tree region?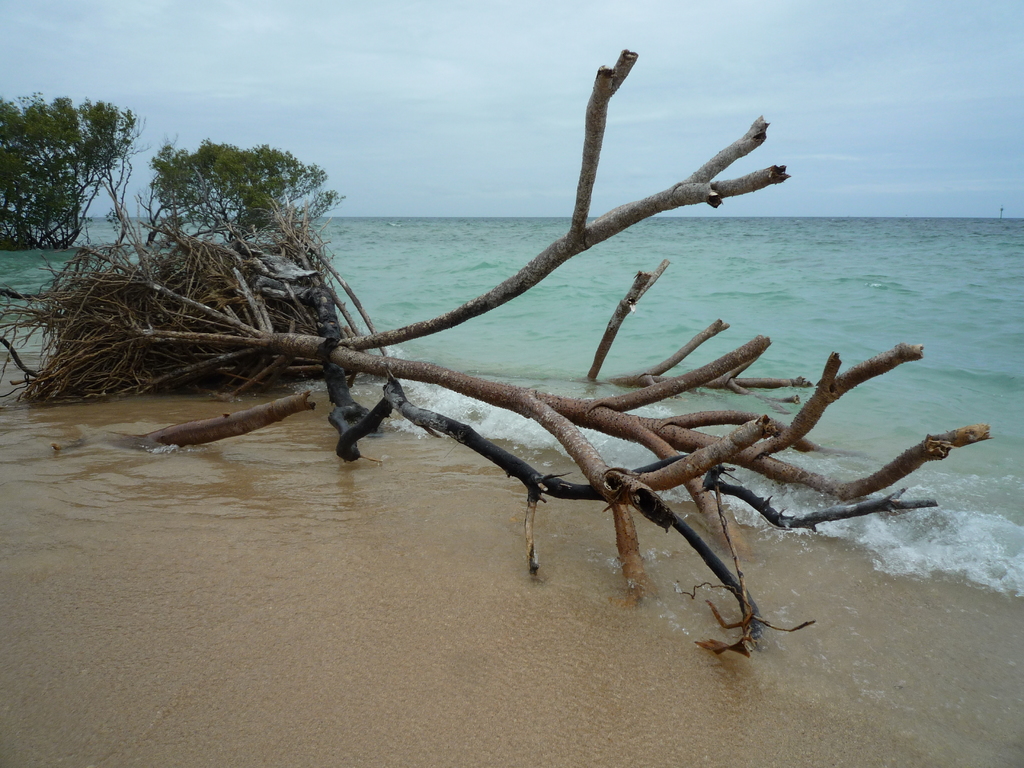
x1=0, y1=91, x2=144, y2=252
